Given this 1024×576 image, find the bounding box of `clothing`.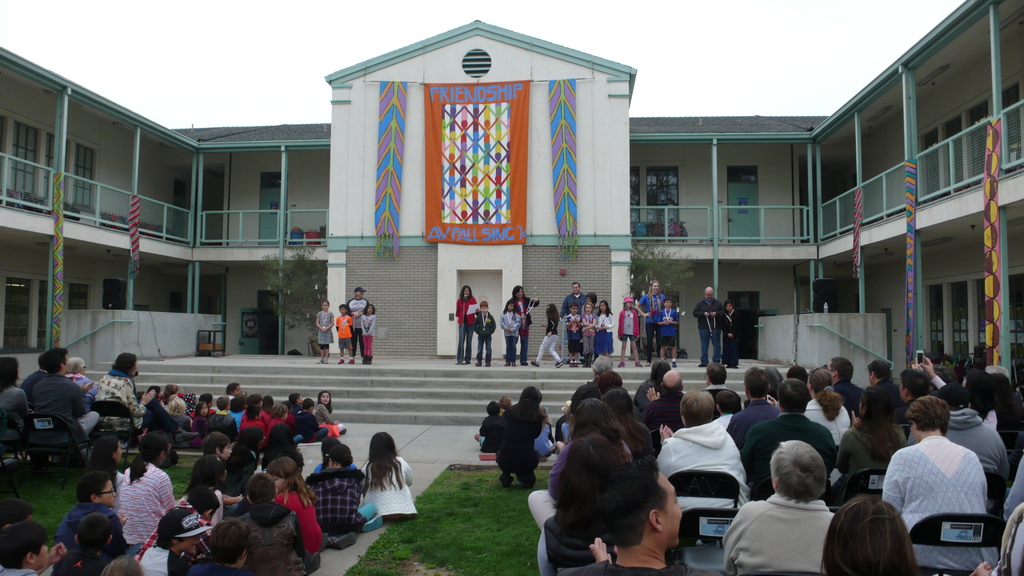
140/545/186/575.
